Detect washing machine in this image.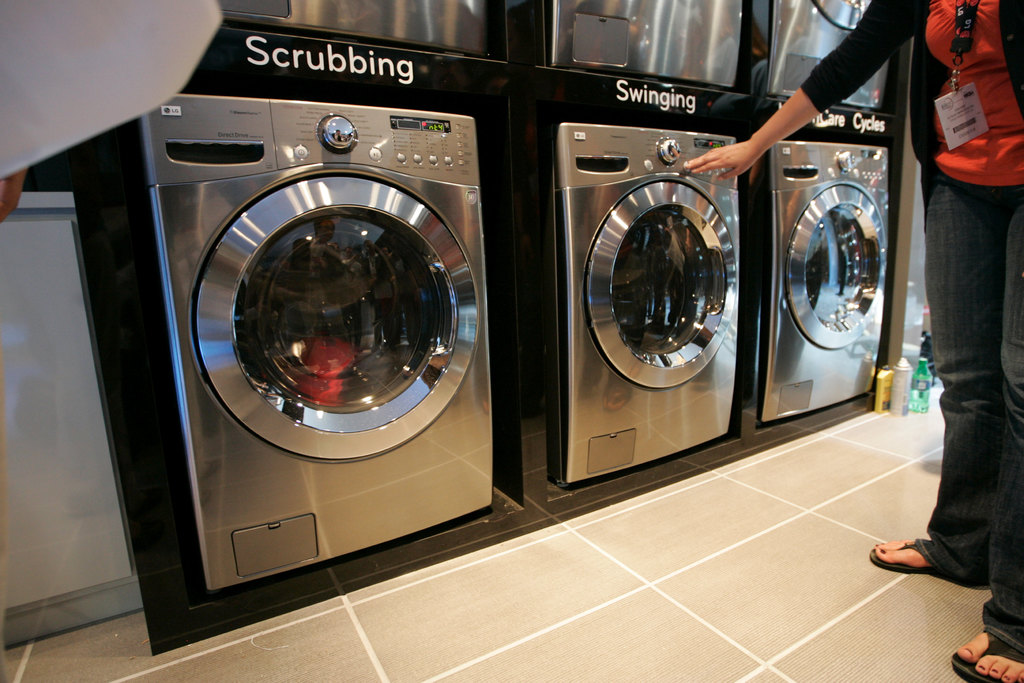
Detection: 143,92,497,589.
